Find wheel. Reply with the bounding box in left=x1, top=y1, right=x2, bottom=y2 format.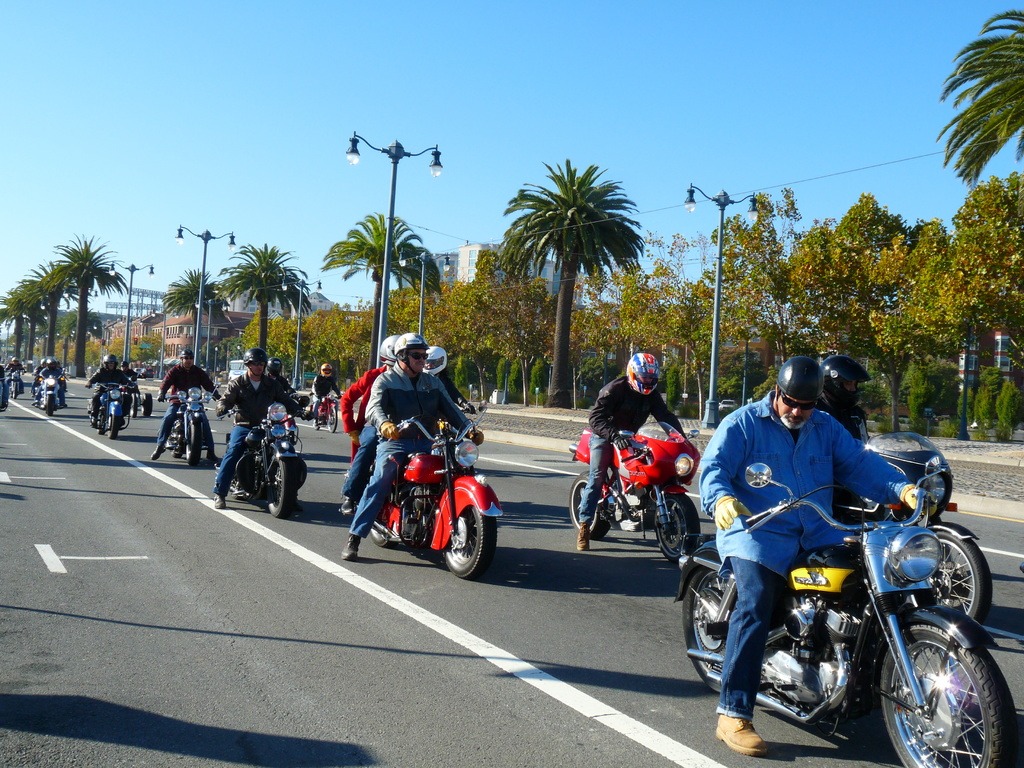
left=310, top=417, right=321, bottom=428.
